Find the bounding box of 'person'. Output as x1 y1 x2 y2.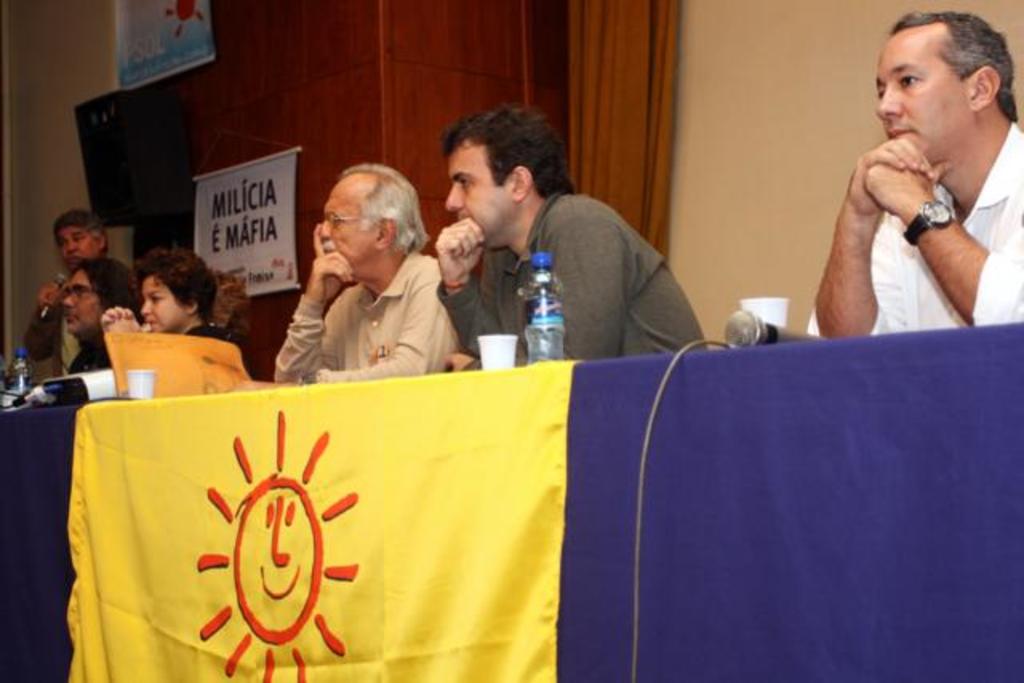
274 160 462 406.
